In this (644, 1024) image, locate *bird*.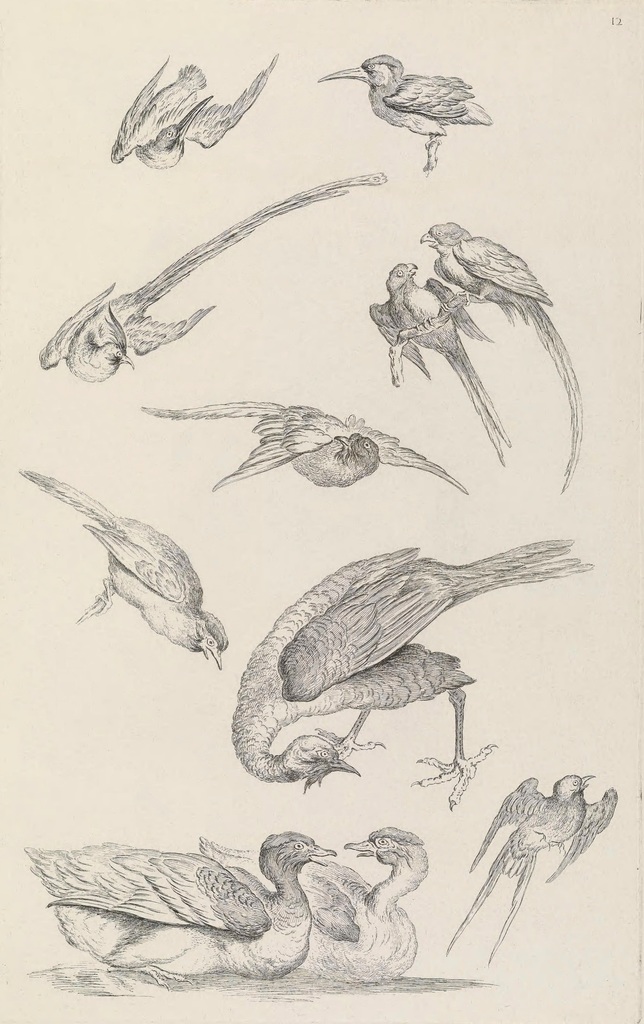
Bounding box: box(143, 405, 459, 505).
